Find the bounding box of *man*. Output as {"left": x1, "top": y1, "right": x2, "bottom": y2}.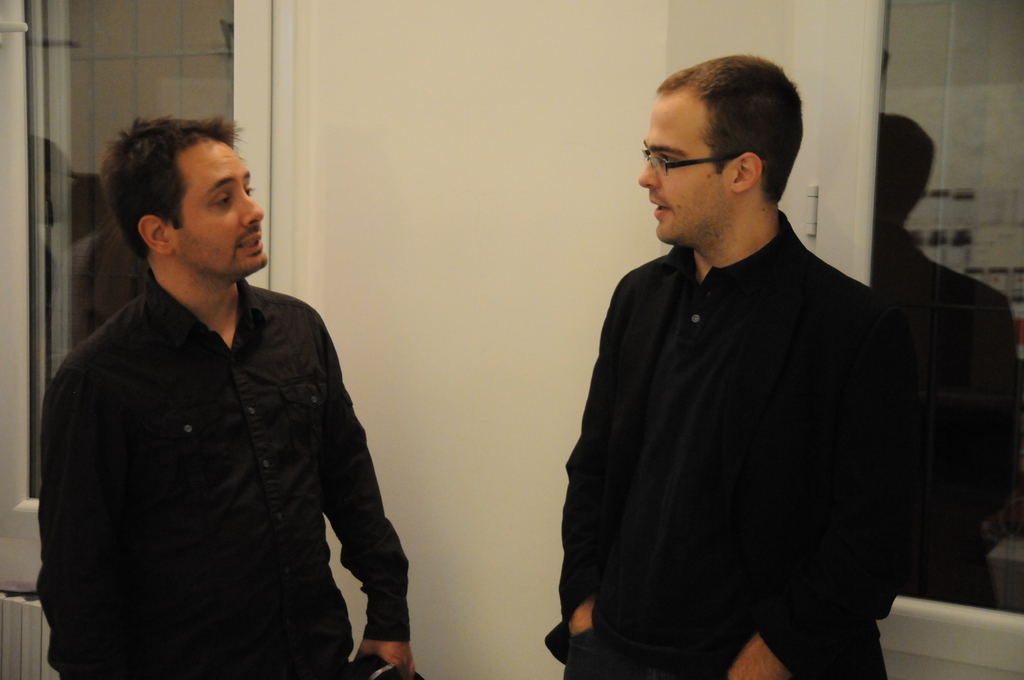
{"left": 36, "top": 104, "right": 410, "bottom": 665}.
